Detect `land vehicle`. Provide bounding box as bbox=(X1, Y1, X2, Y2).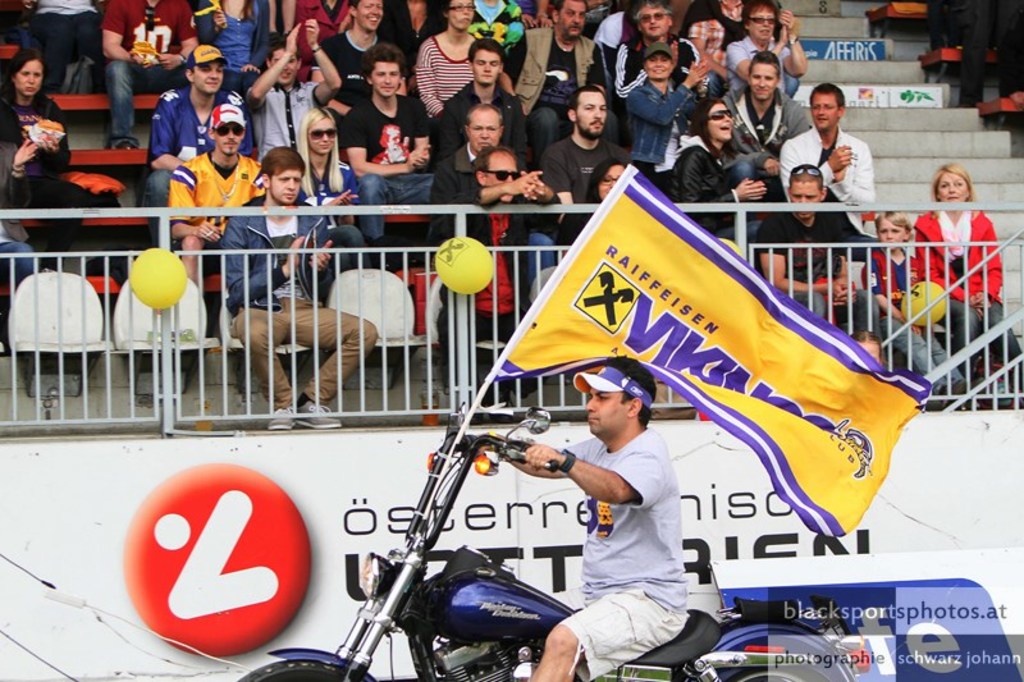
bbox=(237, 403, 869, 681).
